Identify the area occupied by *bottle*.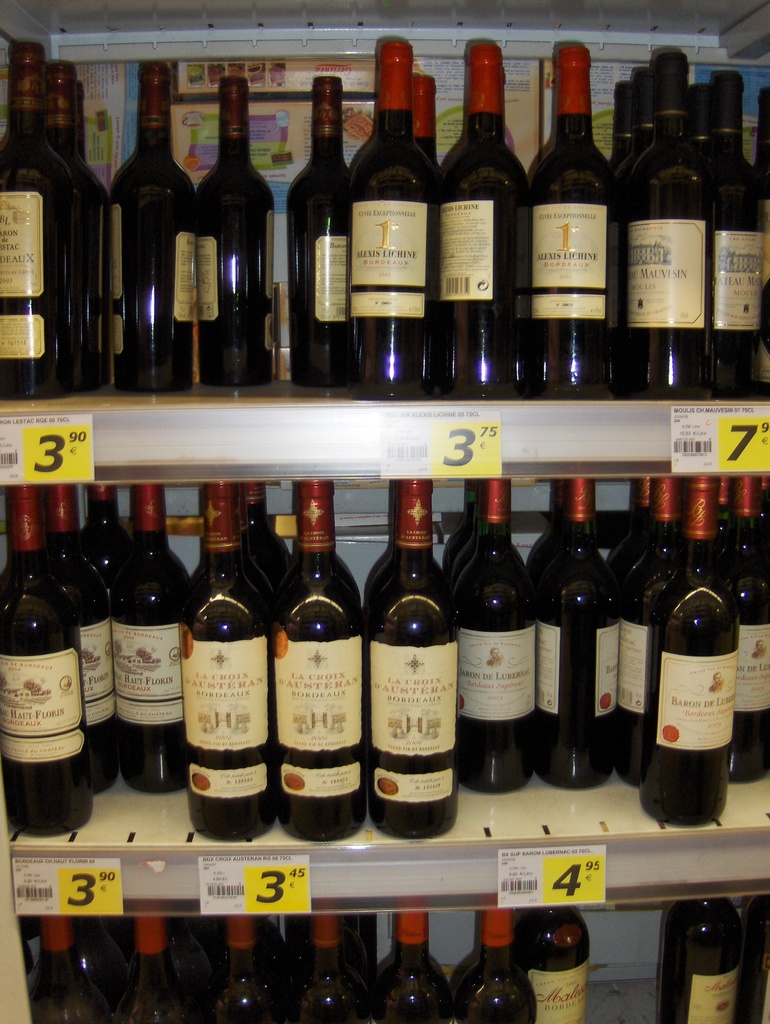
Area: [left=80, top=483, right=132, bottom=595].
